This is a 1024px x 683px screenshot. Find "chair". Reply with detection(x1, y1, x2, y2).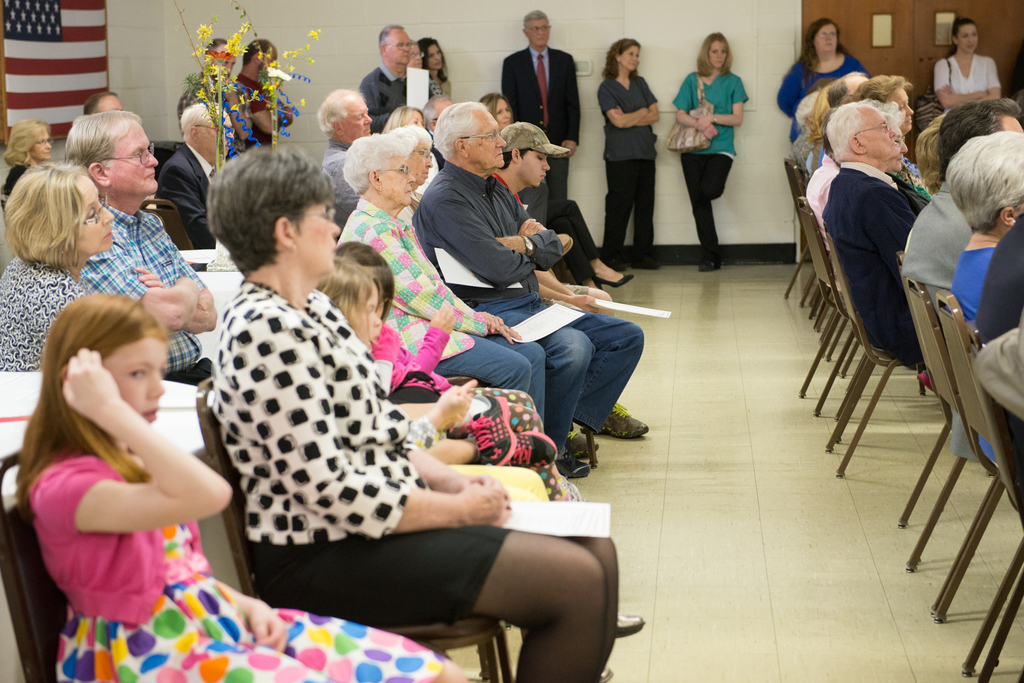
detection(785, 156, 805, 298).
